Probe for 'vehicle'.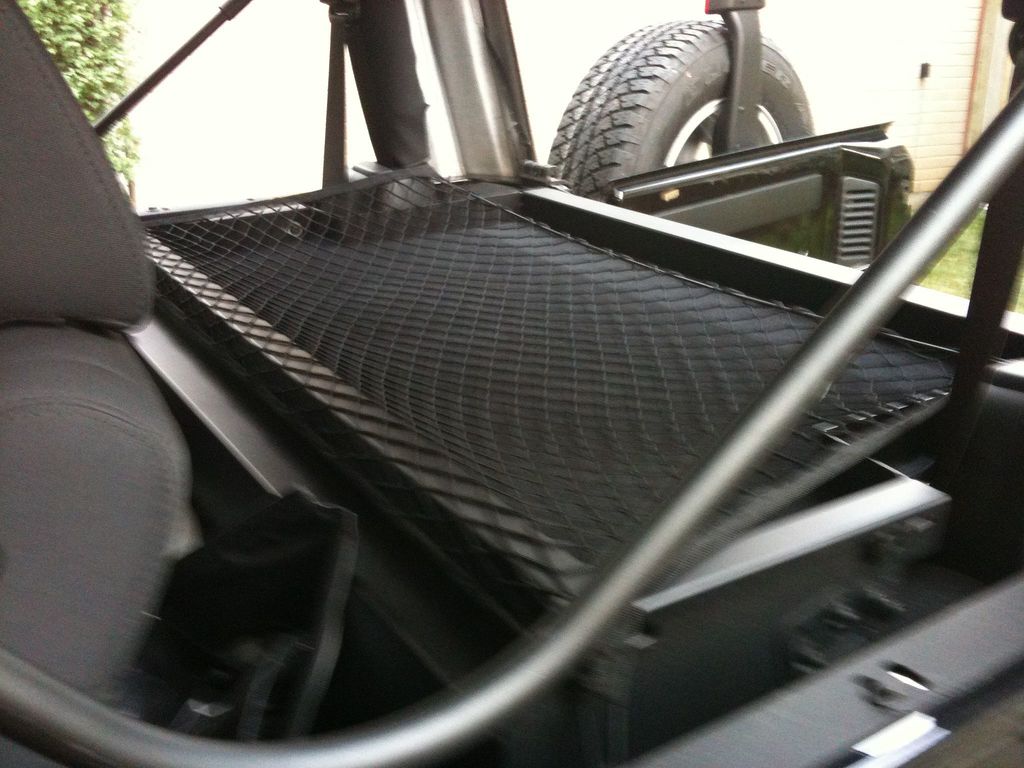
Probe result: l=0, t=0, r=1023, b=767.
